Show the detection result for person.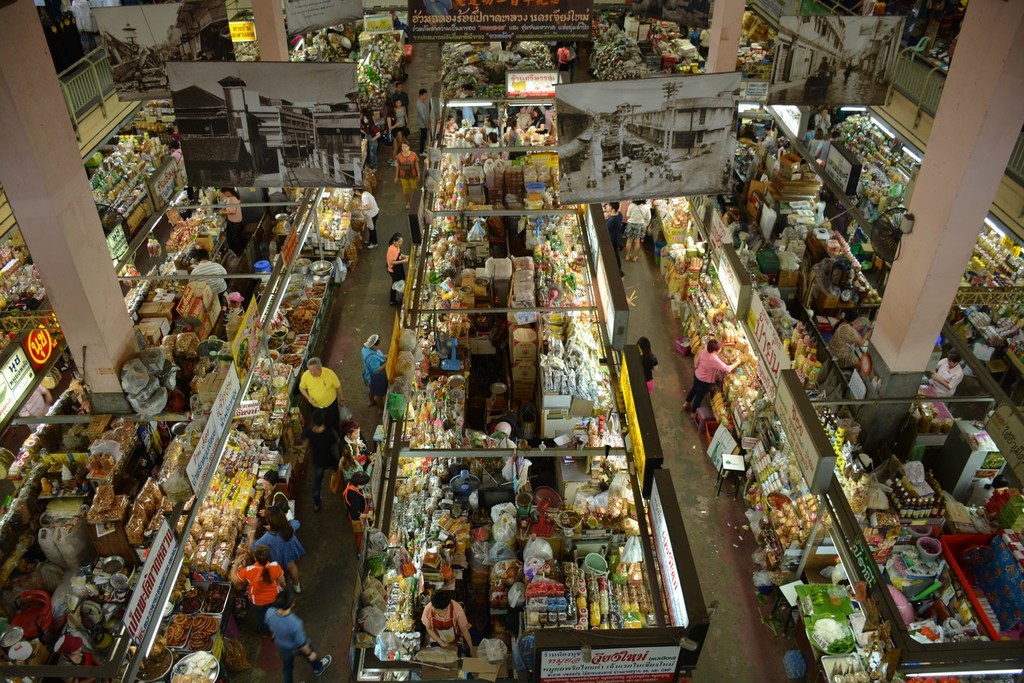
{"left": 226, "top": 554, "right": 290, "bottom": 617}.
